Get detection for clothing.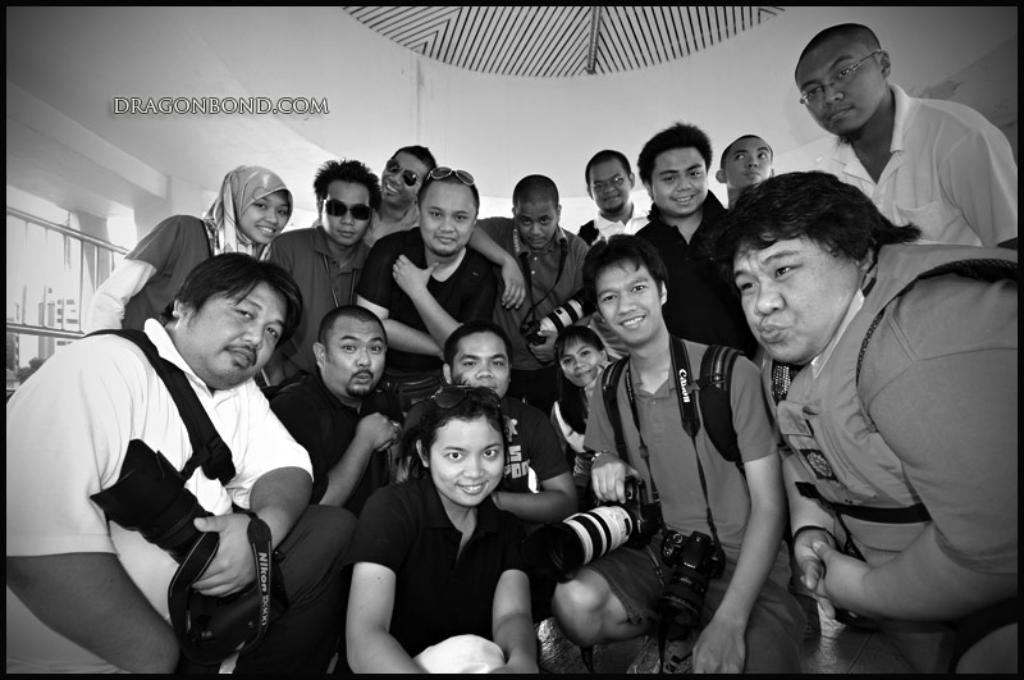
Detection: 270,365,408,516.
